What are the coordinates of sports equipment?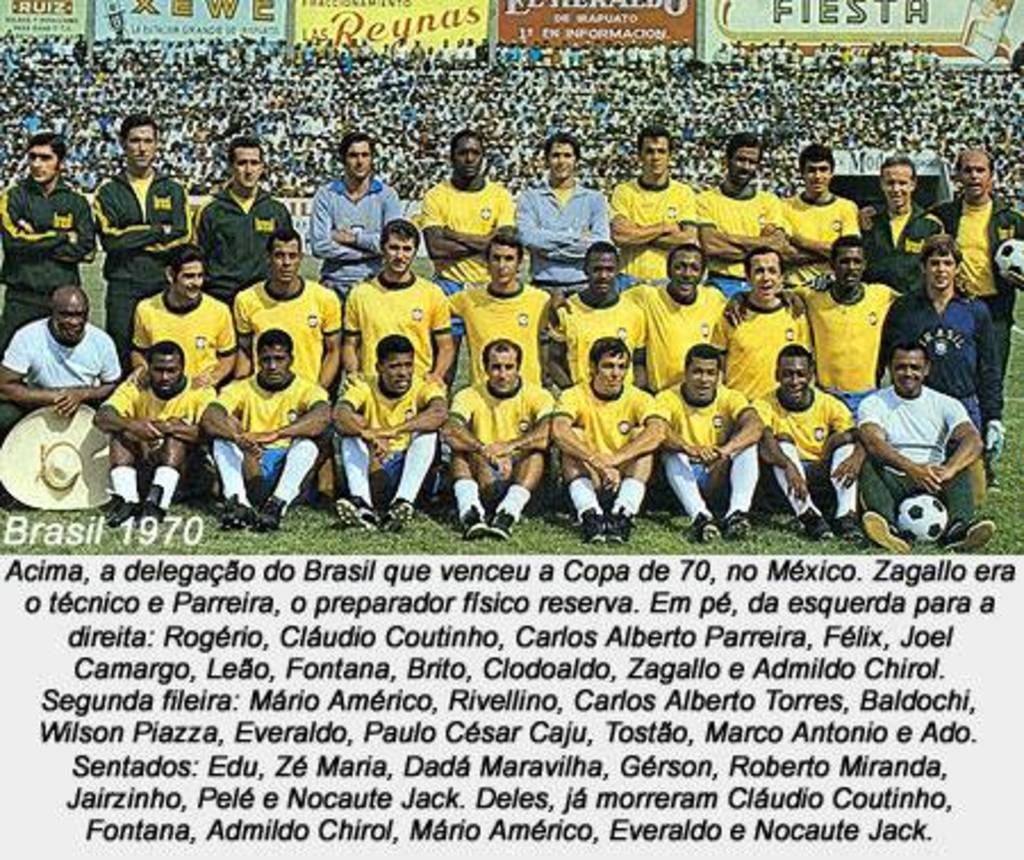
<box>337,494,380,530</box>.
